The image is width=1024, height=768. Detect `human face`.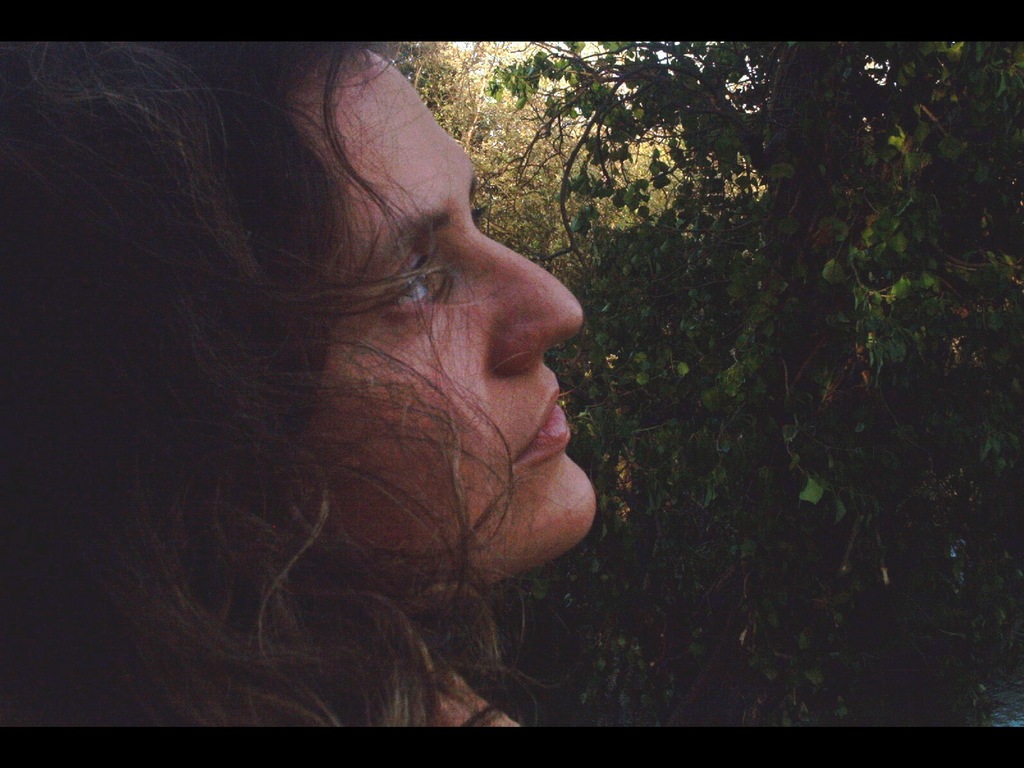
Detection: <box>289,46,598,580</box>.
